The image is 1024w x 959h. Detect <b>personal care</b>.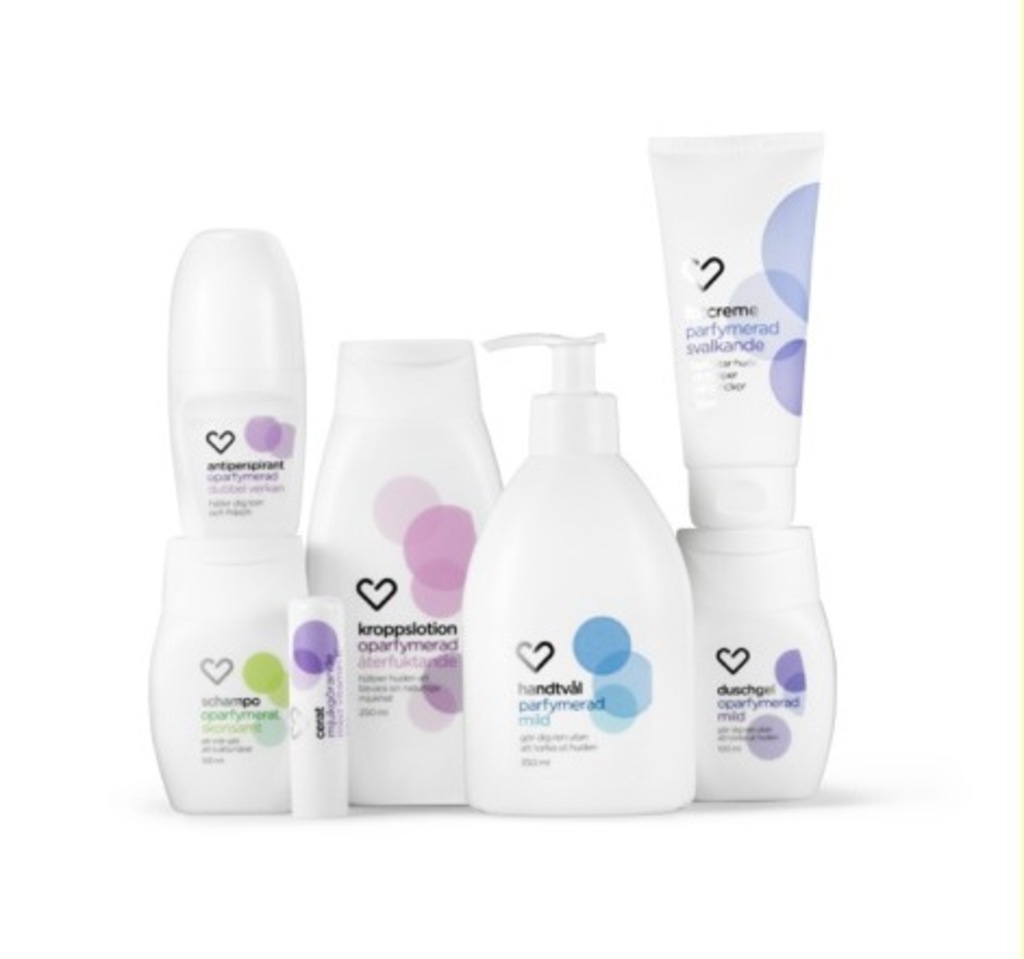
Detection: 676 520 831 792.
